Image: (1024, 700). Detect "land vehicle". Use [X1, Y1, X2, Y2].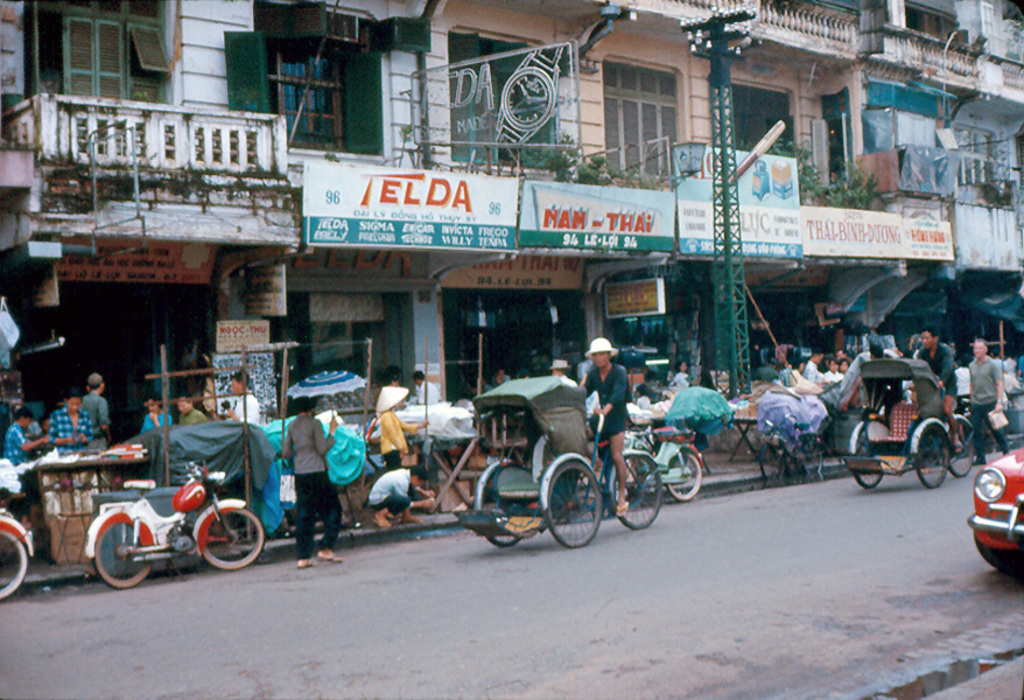
[969, 452, 1023, 560].
